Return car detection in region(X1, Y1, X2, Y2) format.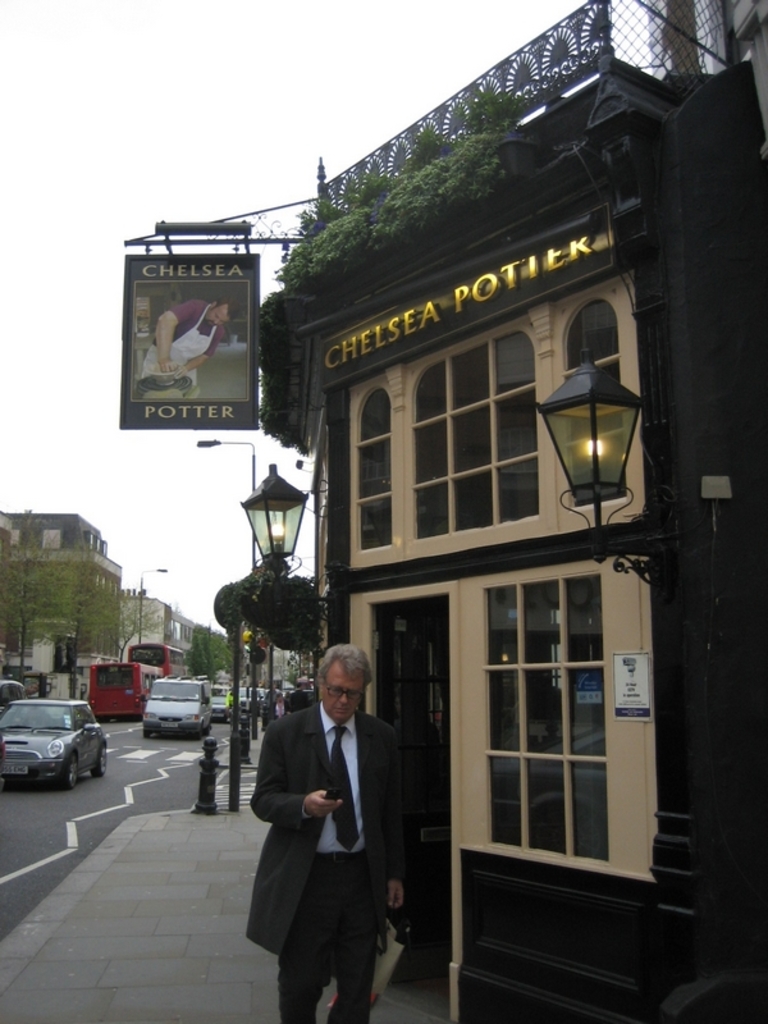
region(0, 678, 28, 705).
